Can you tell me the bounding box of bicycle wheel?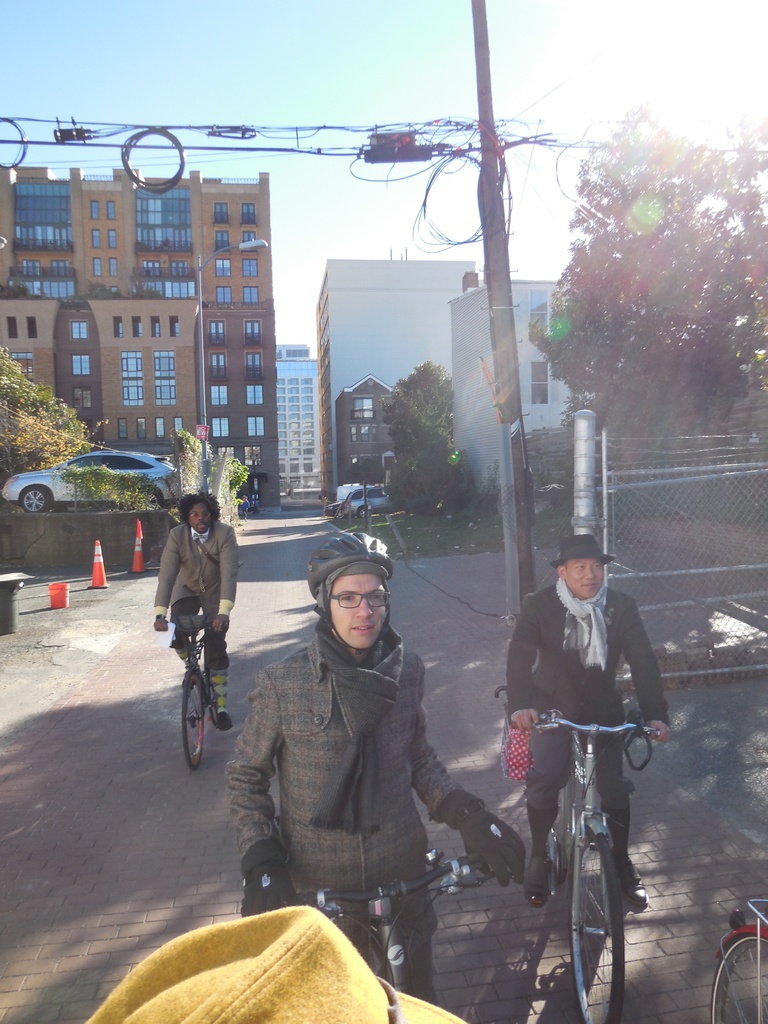
558,813,625,1023.
